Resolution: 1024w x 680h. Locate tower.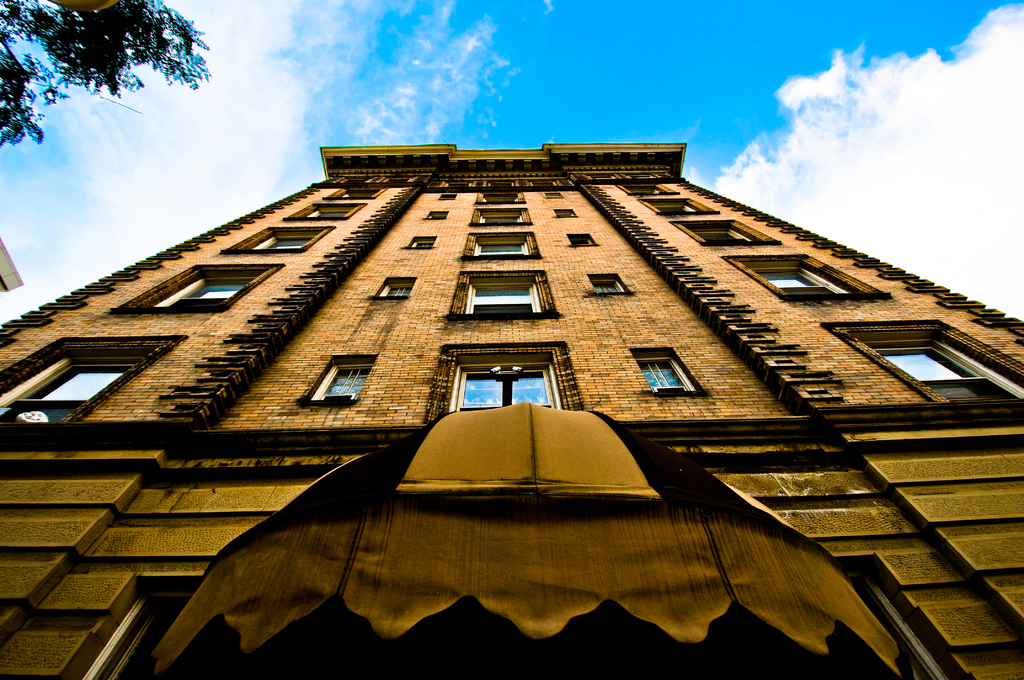
[0,143,1023,679].
